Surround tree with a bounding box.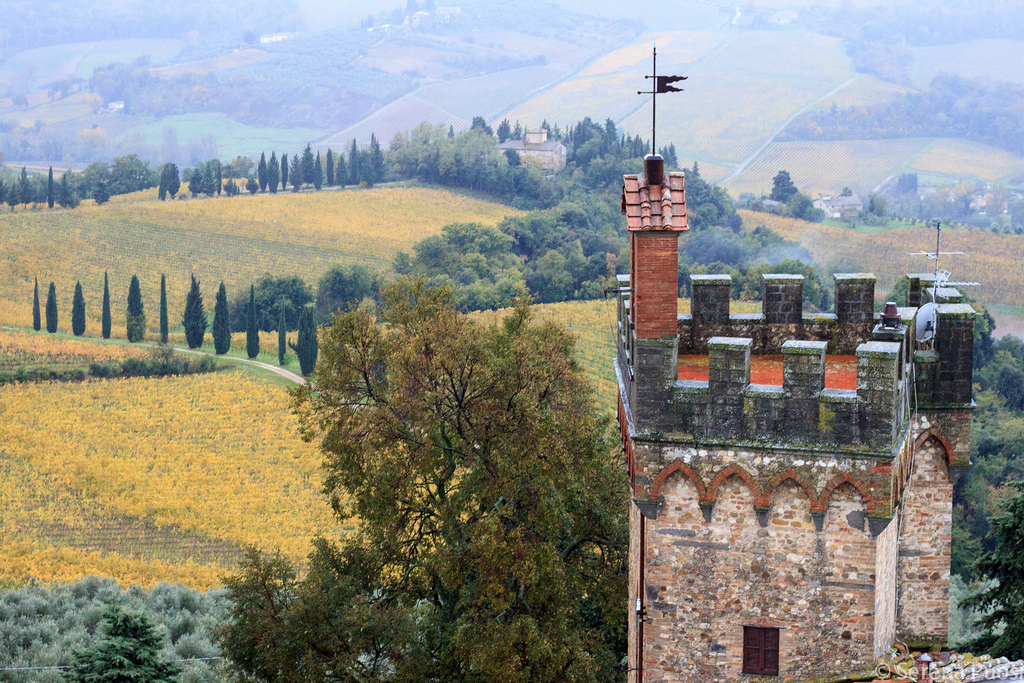
bbox=[273, 300, 283, 364].
